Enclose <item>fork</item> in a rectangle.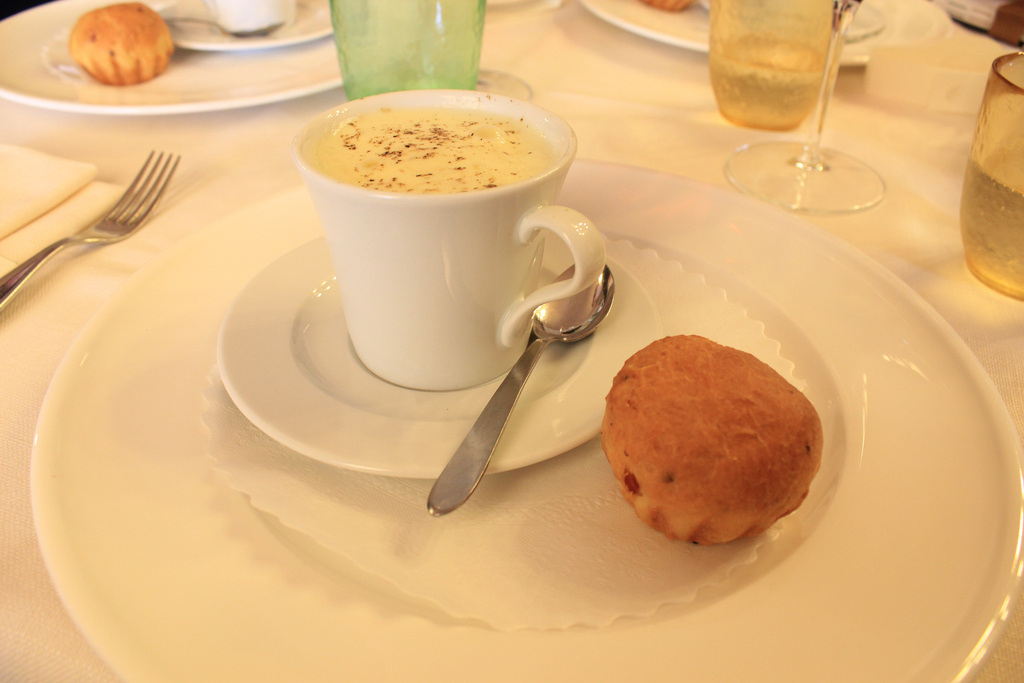
bbox=[0, 148, 181, 312].
